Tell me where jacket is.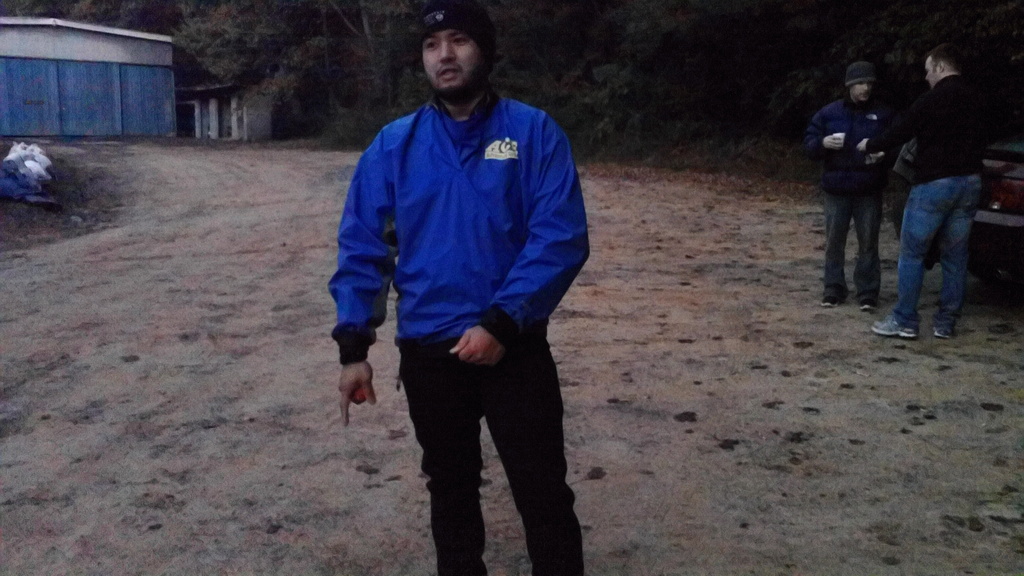
jacket is at crop(897, 70, 988, 186).
